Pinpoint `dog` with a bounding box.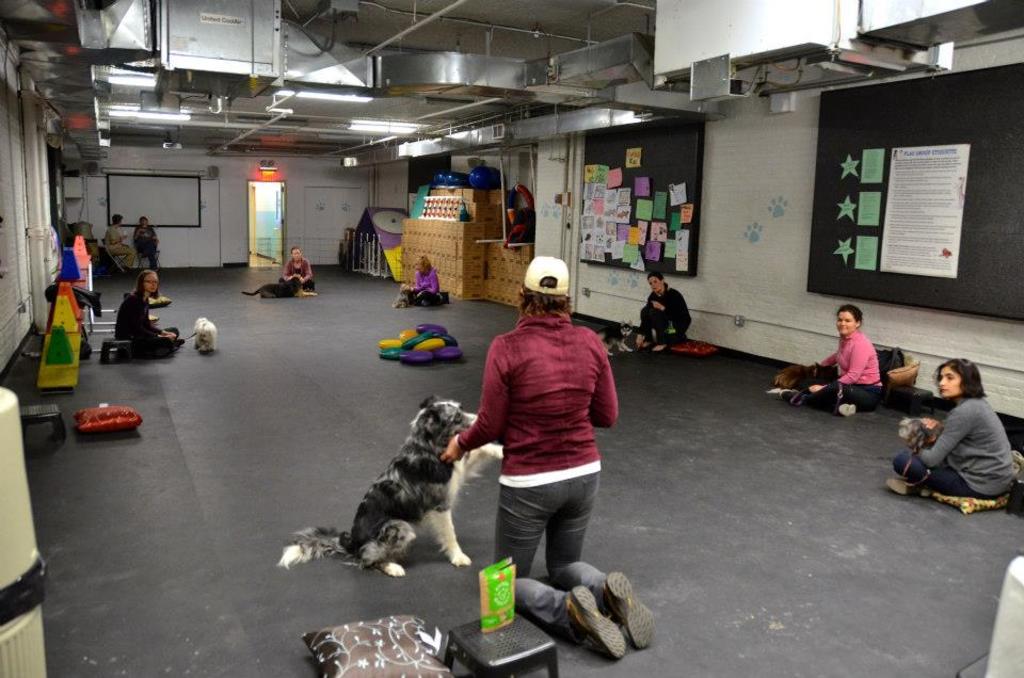
[left=276, top=392, right=508, bottom=575].
